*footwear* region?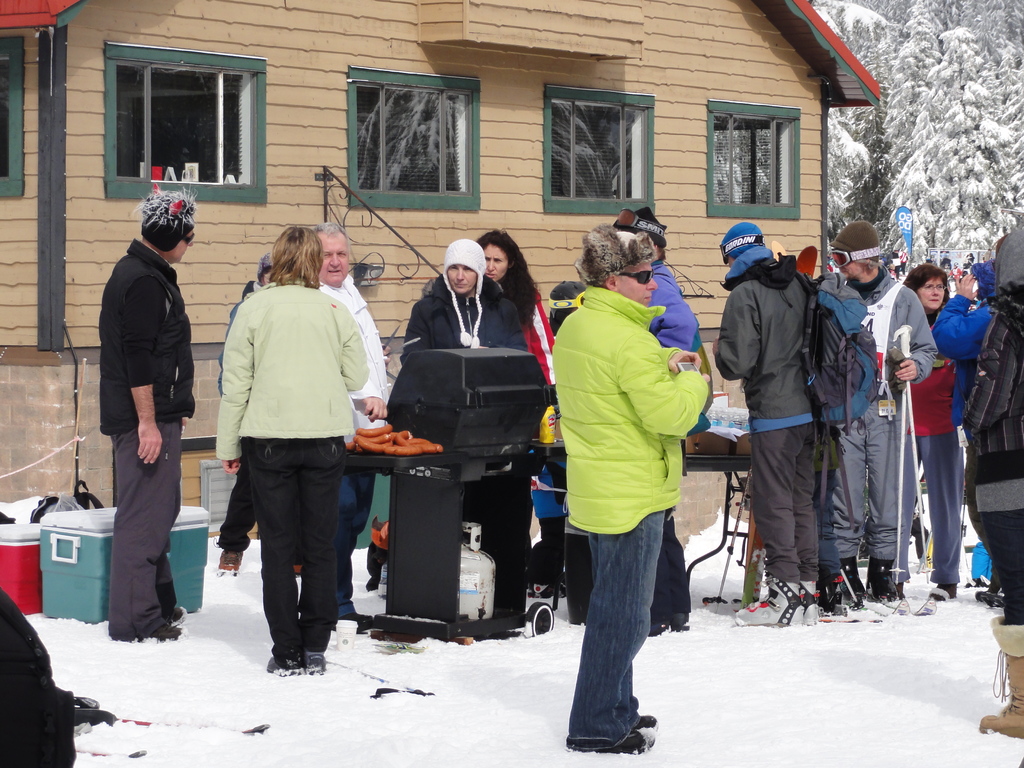
[x1=873, y1=559, x2=908, y2=610]
